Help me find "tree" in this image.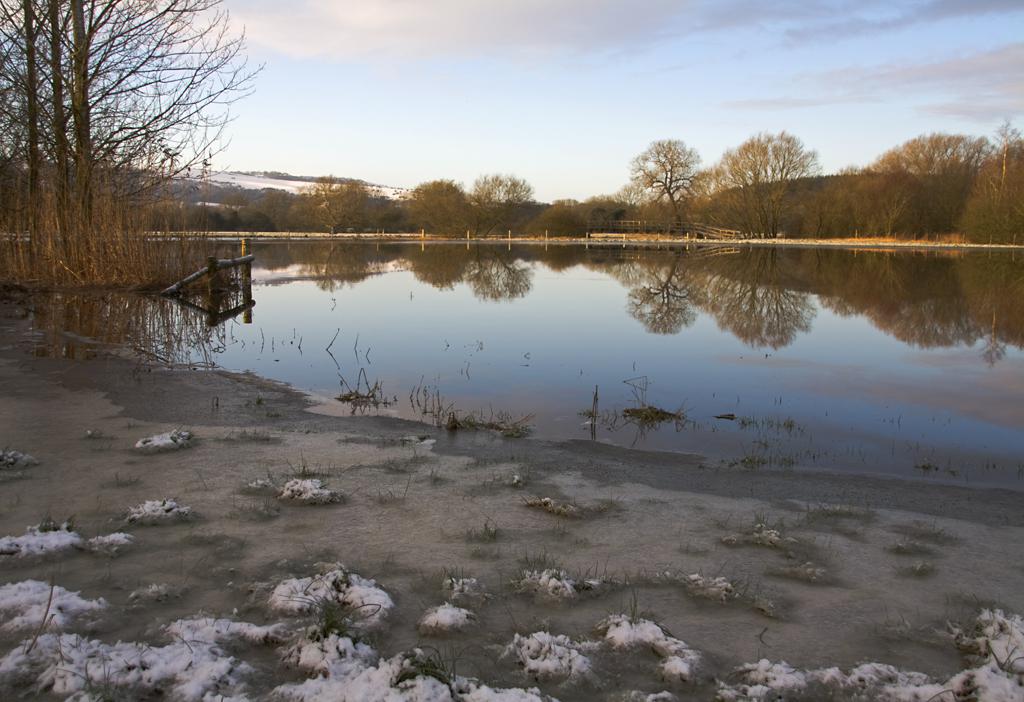
Found it: {"x1": 0, "y1": 155, "x2": 50, "y2": 265}.
